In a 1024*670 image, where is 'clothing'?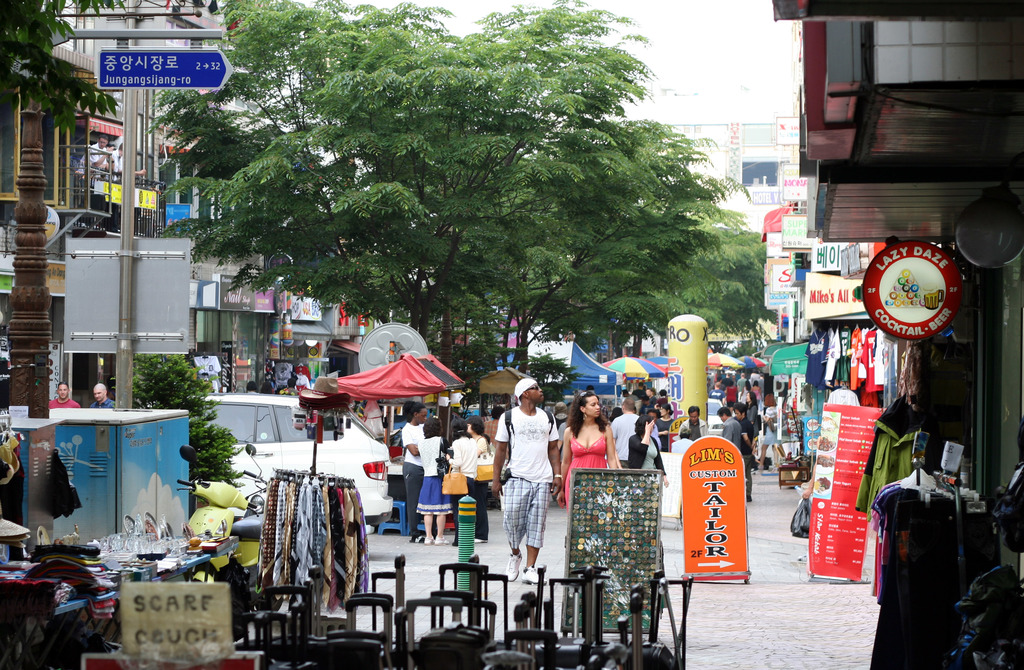
49:395:81:408.
